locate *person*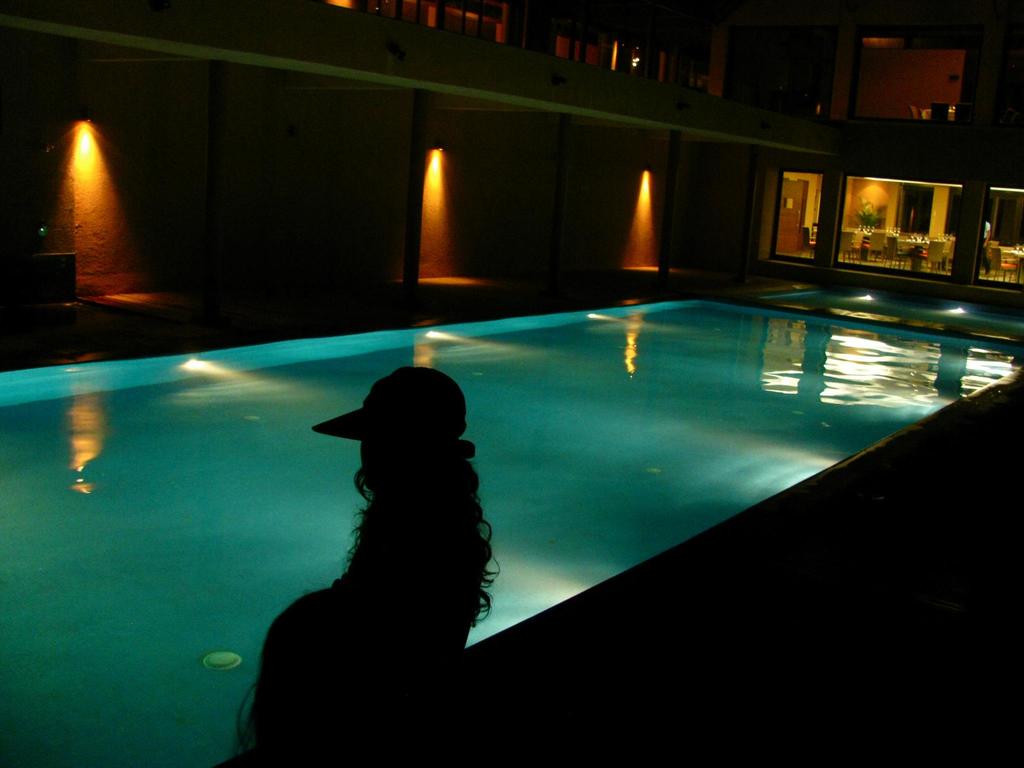
{"x1": 264, "y1": 342, "x2": 526, "y2": 732}
